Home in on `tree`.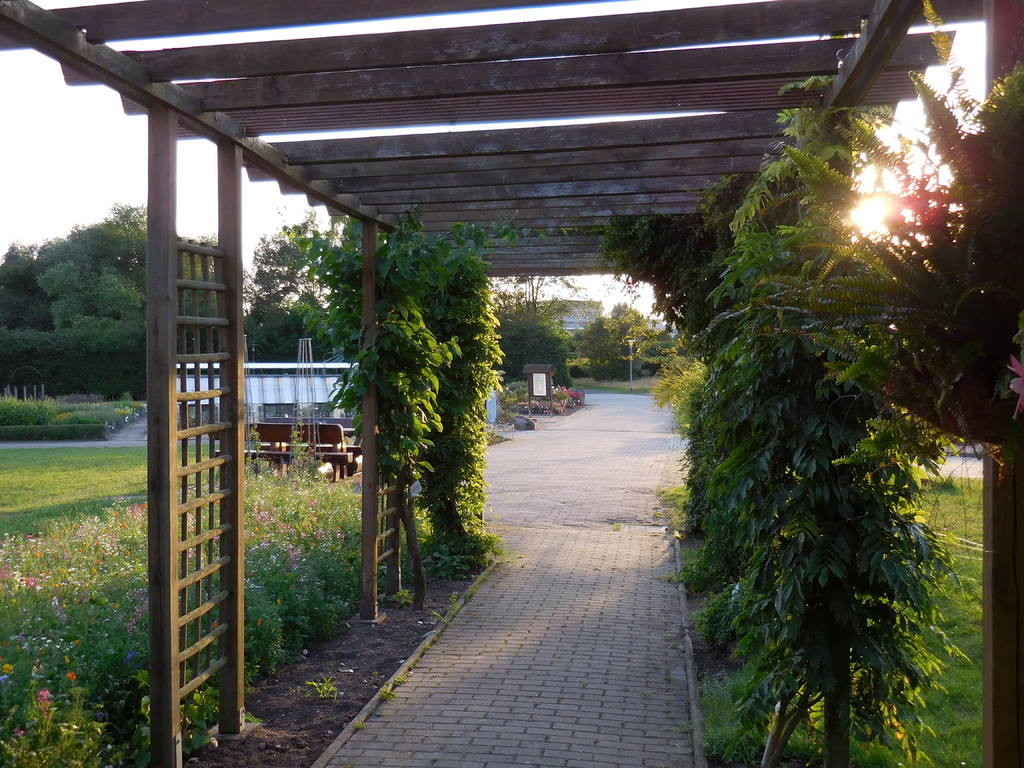
Homed in at bbox(504, 271, 579, 318).
